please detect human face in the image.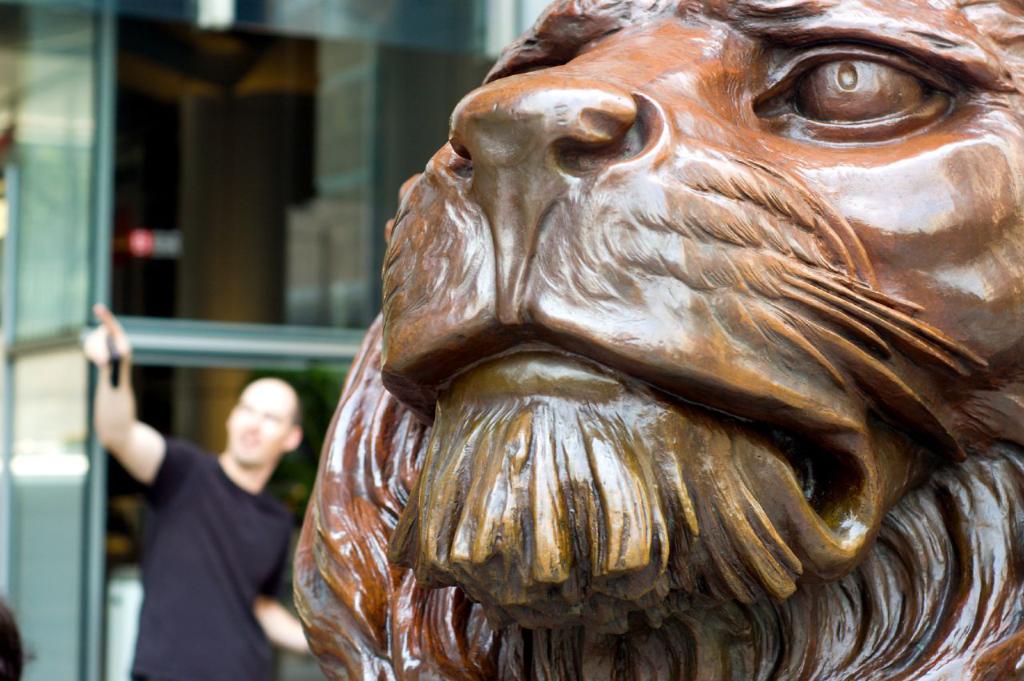
detection(230, 378, 293, 465).
